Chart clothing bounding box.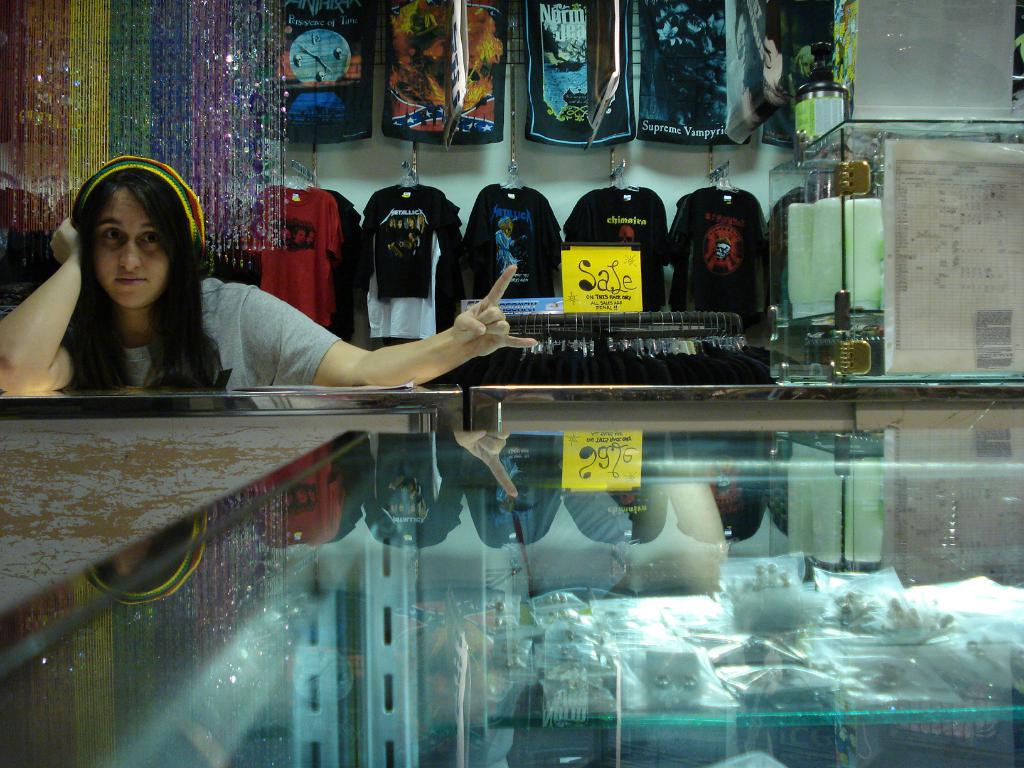
Charted: x1=524 y1=0 x2=630 y2=145.
